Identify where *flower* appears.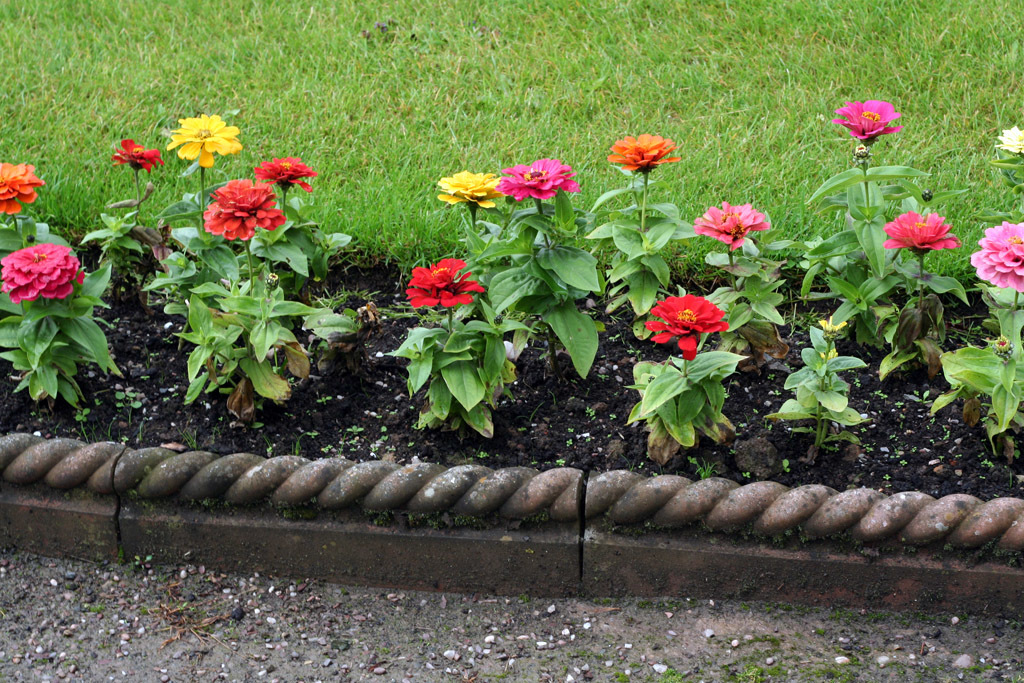
Appears at rect(499, 157, 581, 200).
